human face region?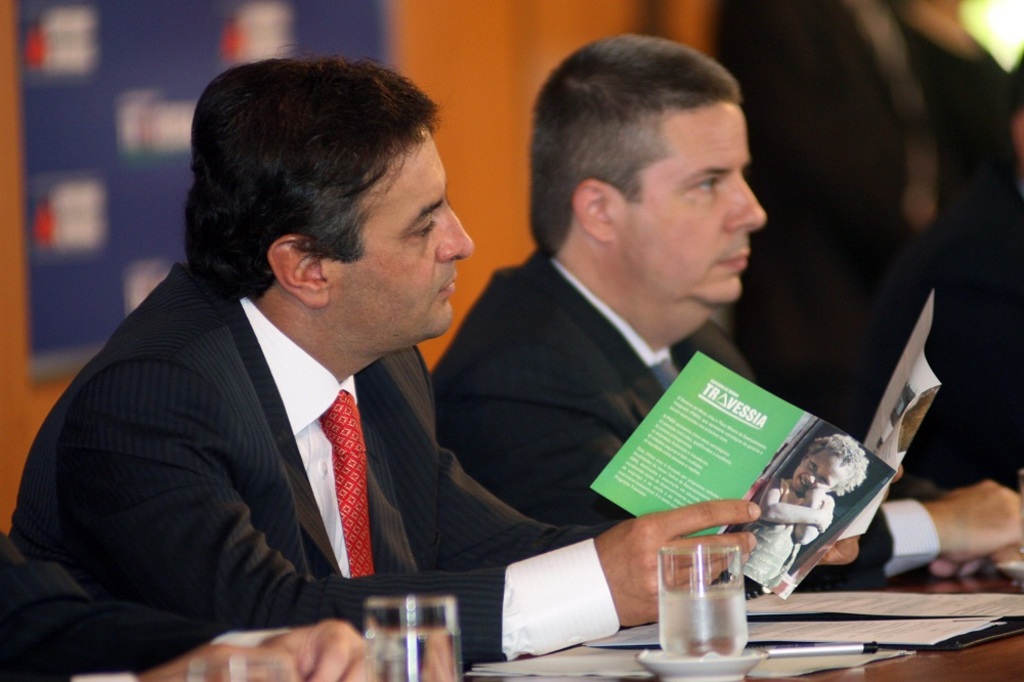
(787, 453, 848, 501)
